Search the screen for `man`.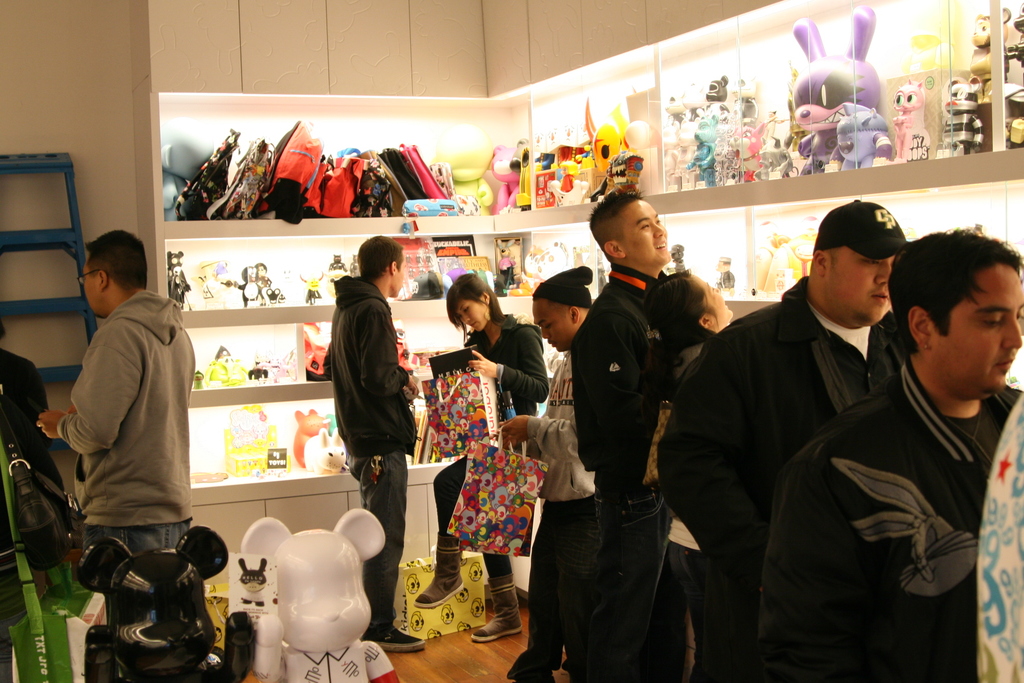
Found at [324, 233, 426, 654].
